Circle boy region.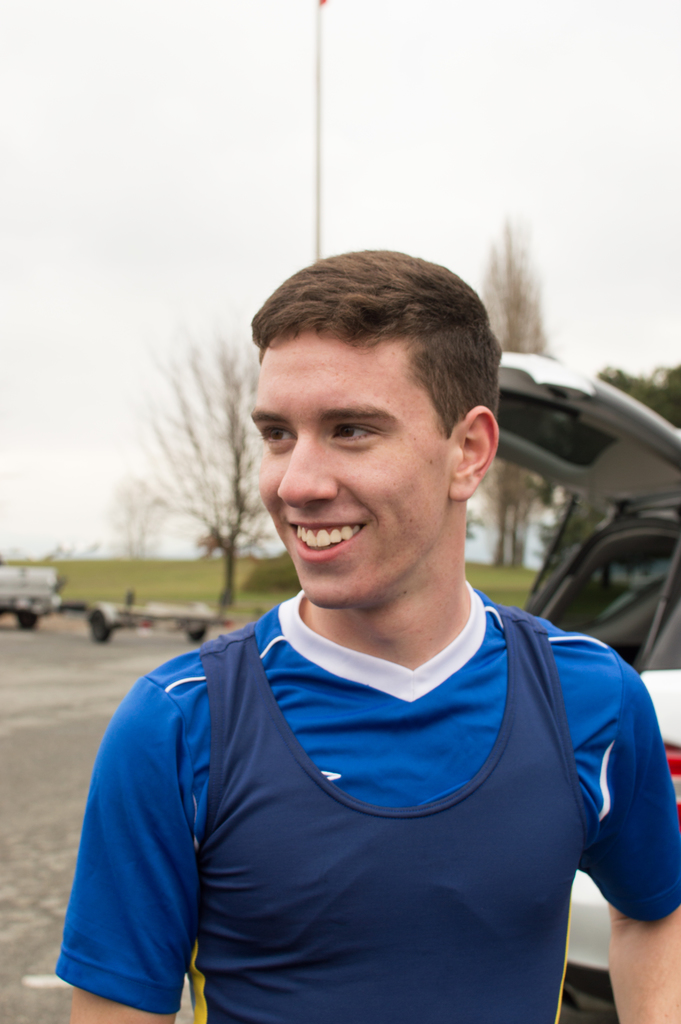
Region: [56, 245, 680, 1023].
